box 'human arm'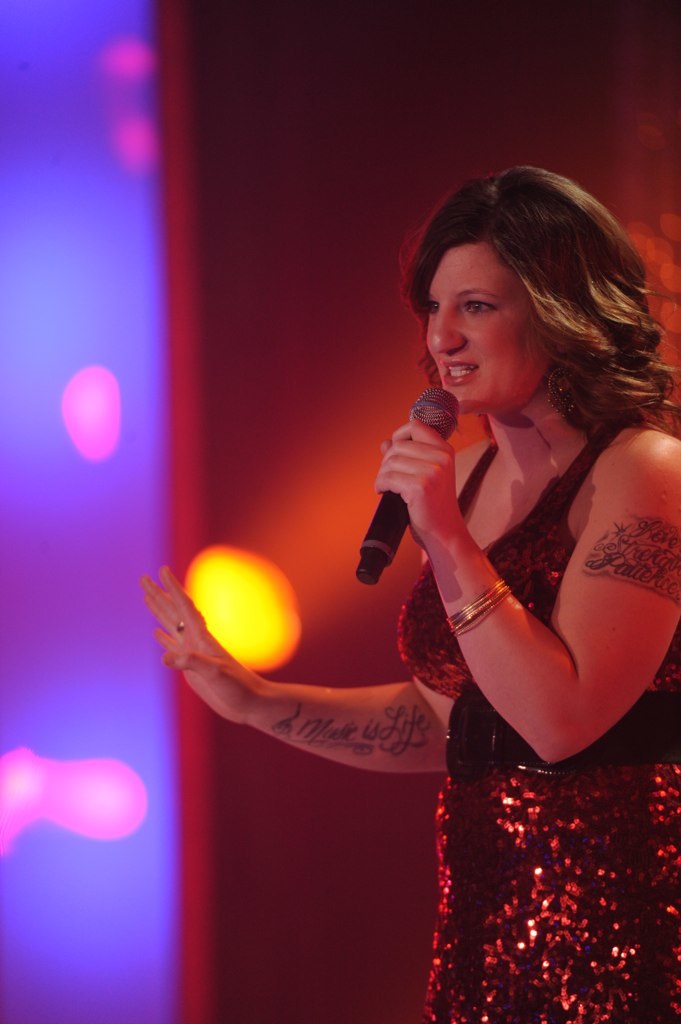
box=[130, 556, 449, 783]
